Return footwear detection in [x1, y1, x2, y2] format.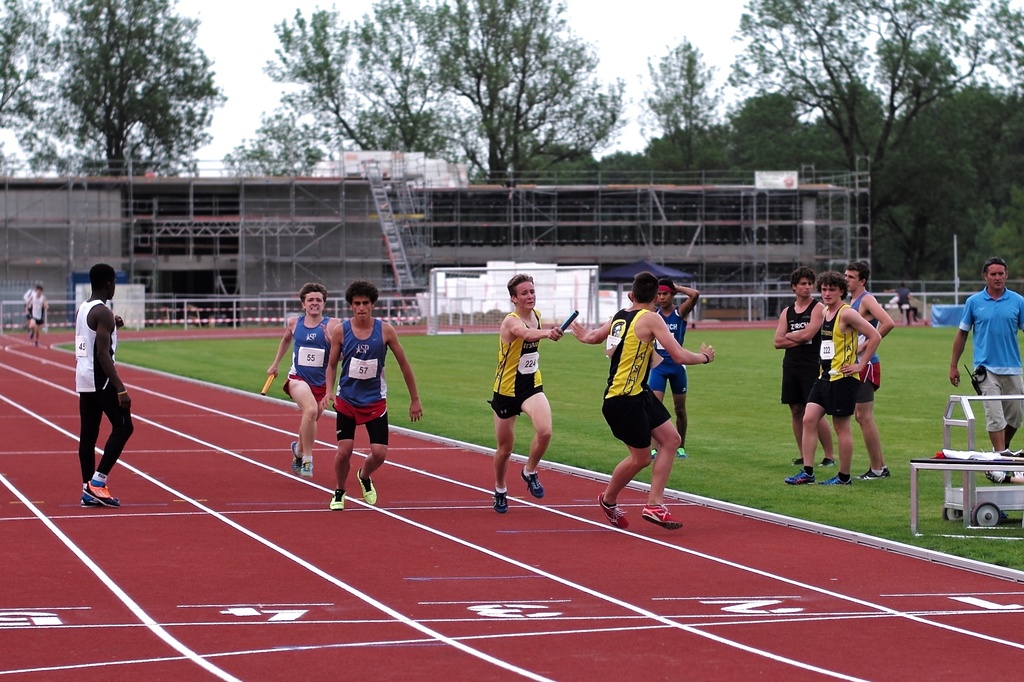
[355, 468, 375, 504].
